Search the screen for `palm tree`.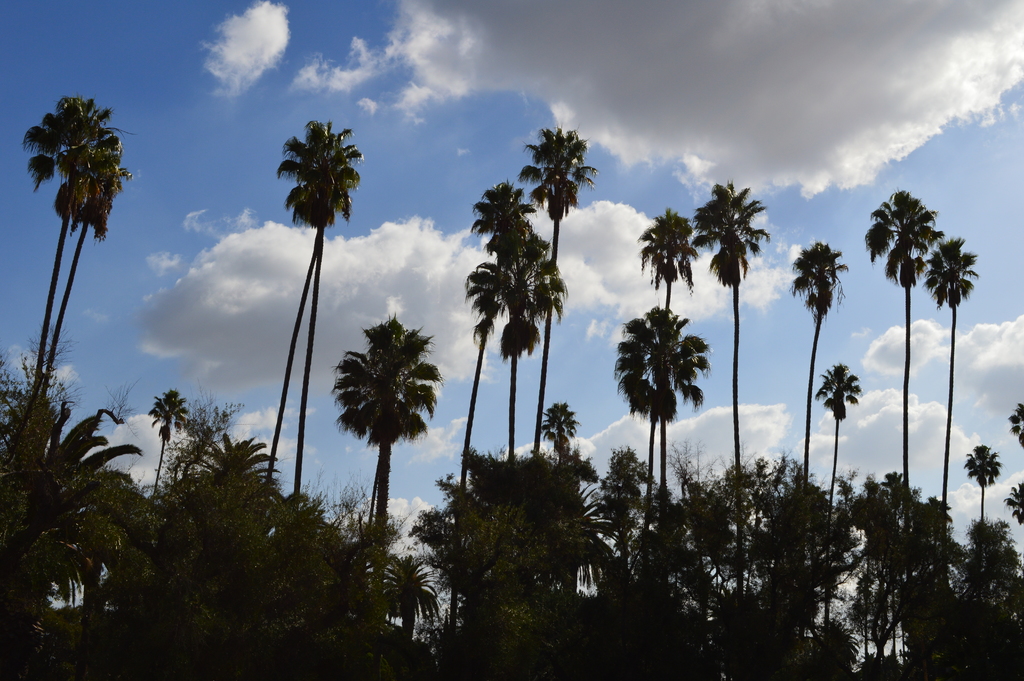
Found at pyautogui.locateOnScreen(518, 114, 600, 455).
